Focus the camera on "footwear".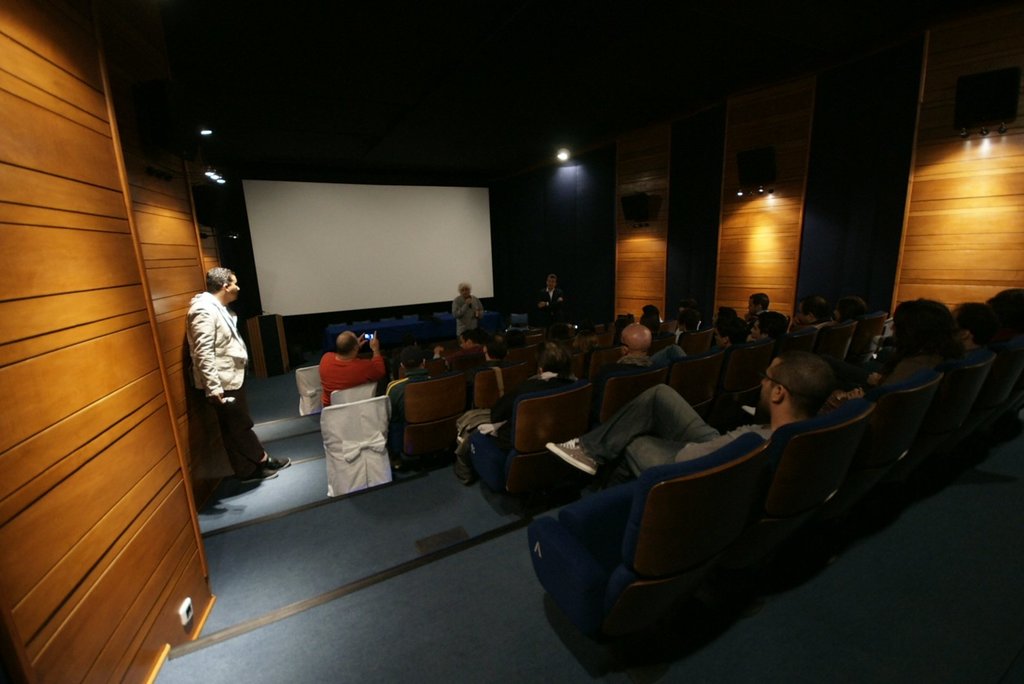
Focus region: [260,454,292,474].
